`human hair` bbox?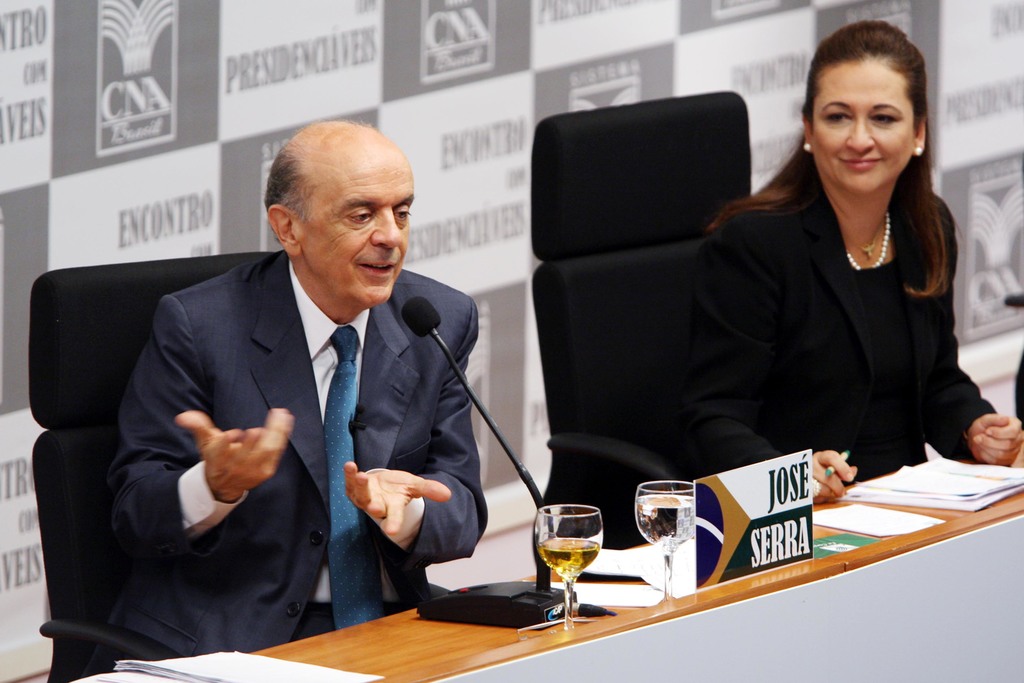
x1=808, y1=33, x2=948, y2=270
